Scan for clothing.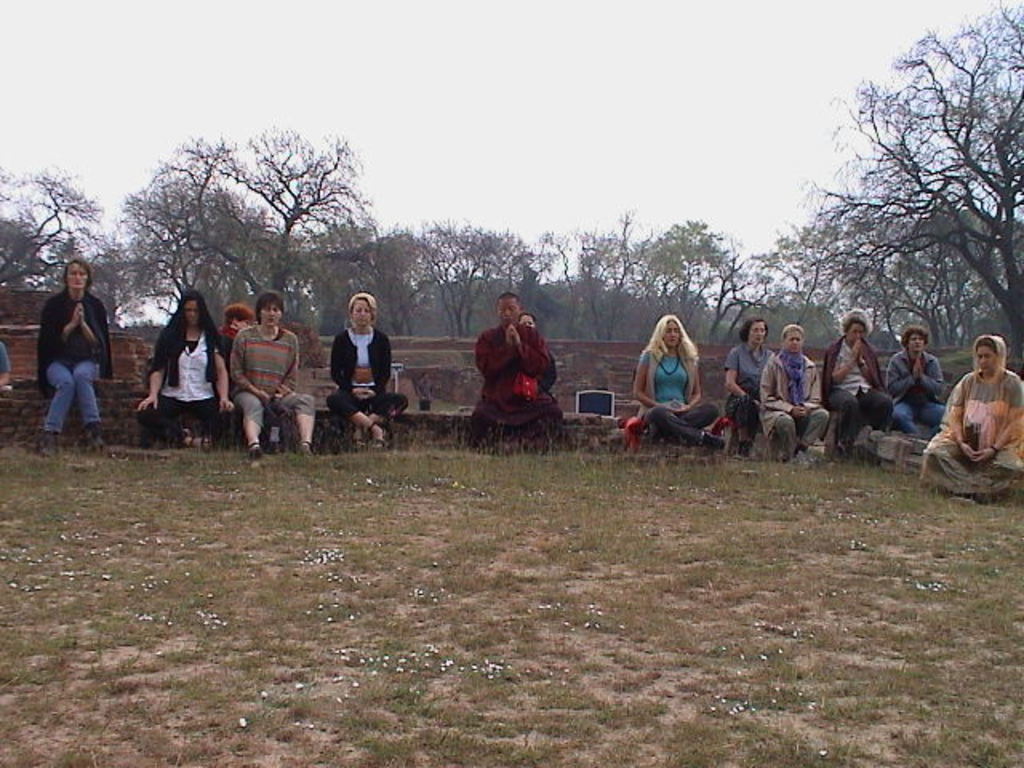
Scan result: 715,336,773,437.
